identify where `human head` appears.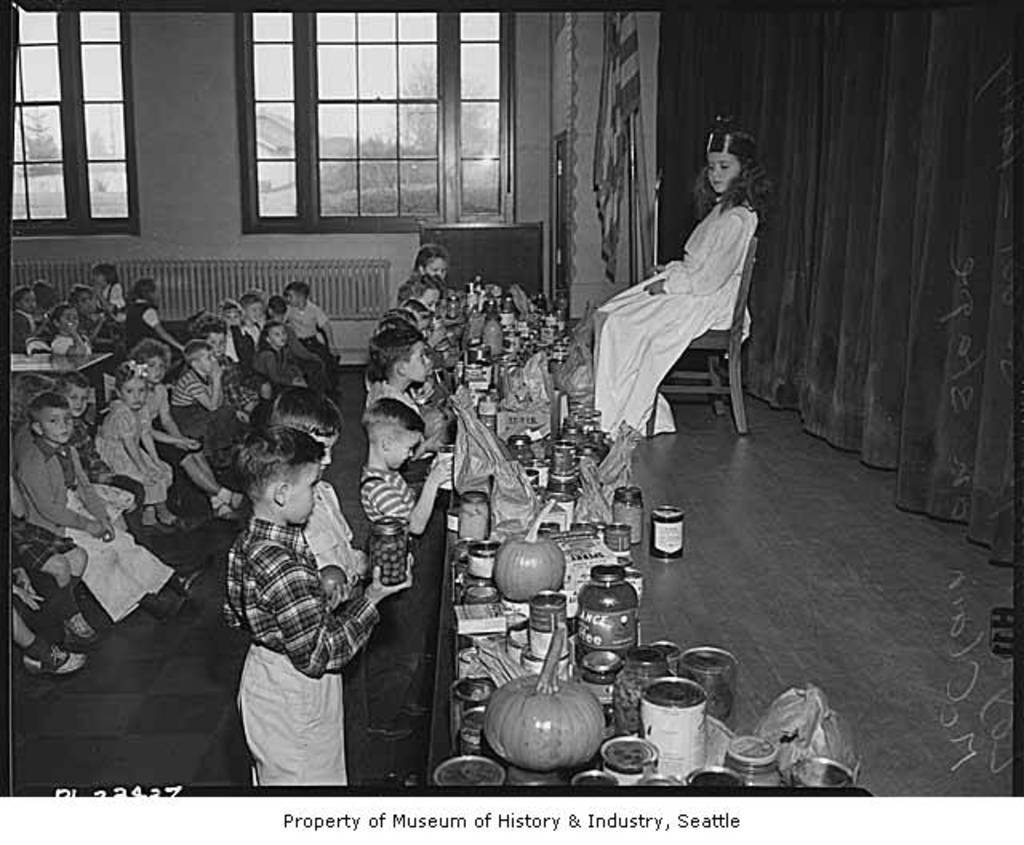
Appears at {"left": 117, "top": 362, "right": 147, "bottom": 406}.
